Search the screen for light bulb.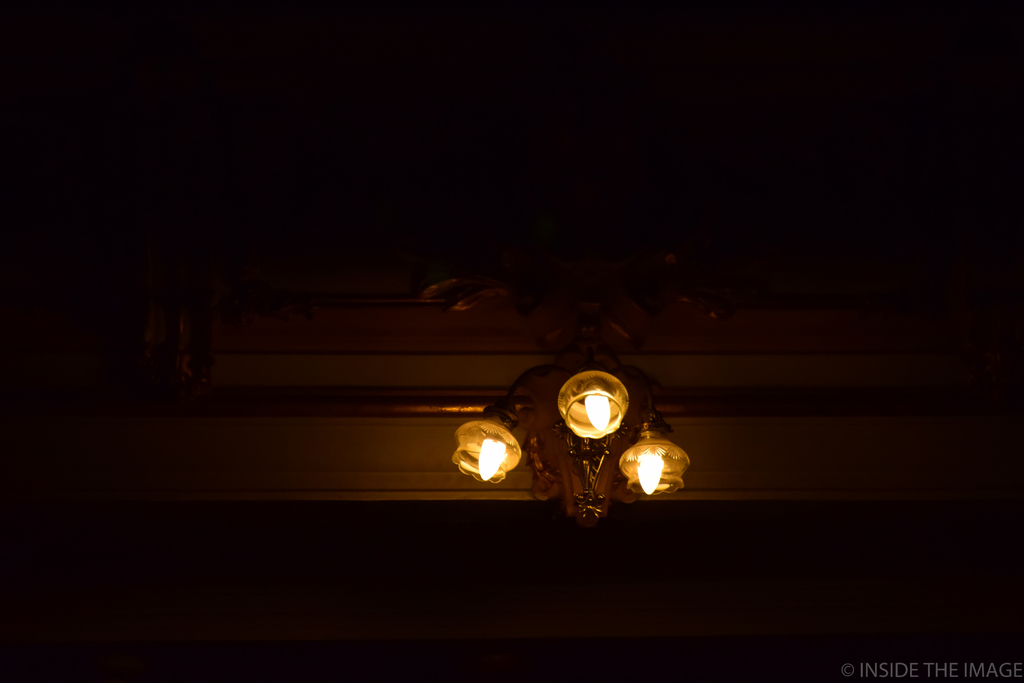
Found at [x1=582, y1=390, x2=610, y2=427].
